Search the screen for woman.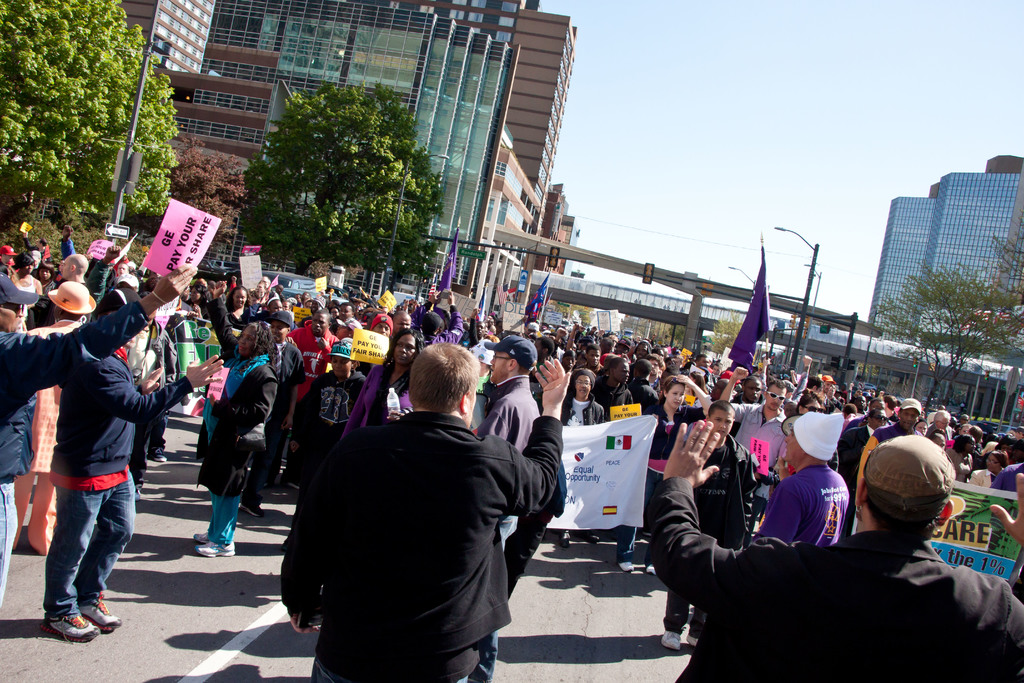
Found at detection(970, 450, 1009, 490).
